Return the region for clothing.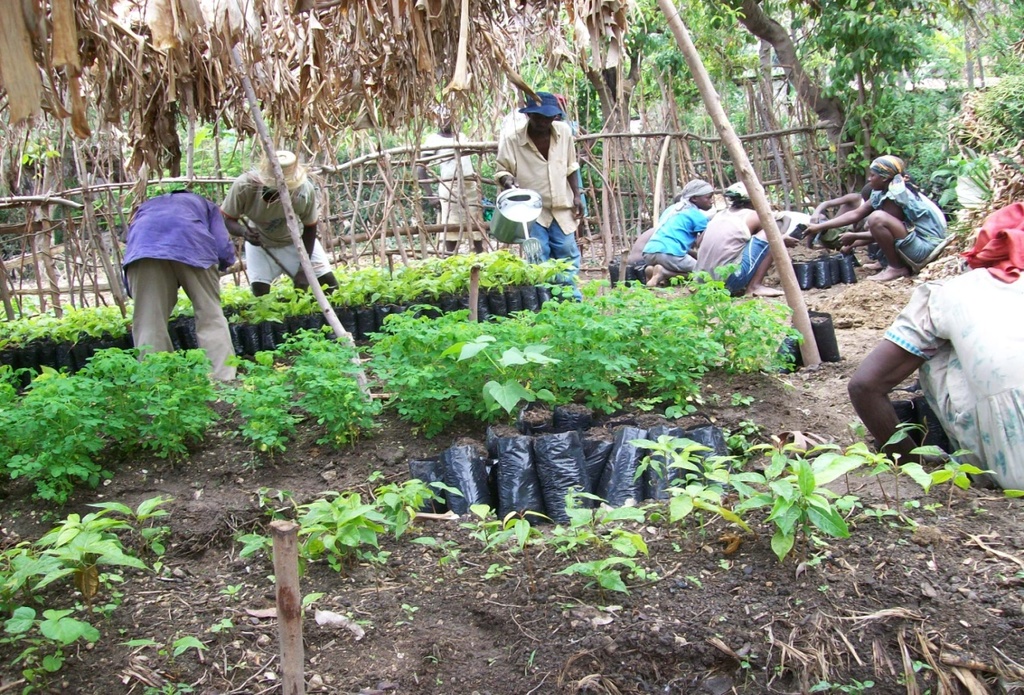
(693, 201, 773, 310).
